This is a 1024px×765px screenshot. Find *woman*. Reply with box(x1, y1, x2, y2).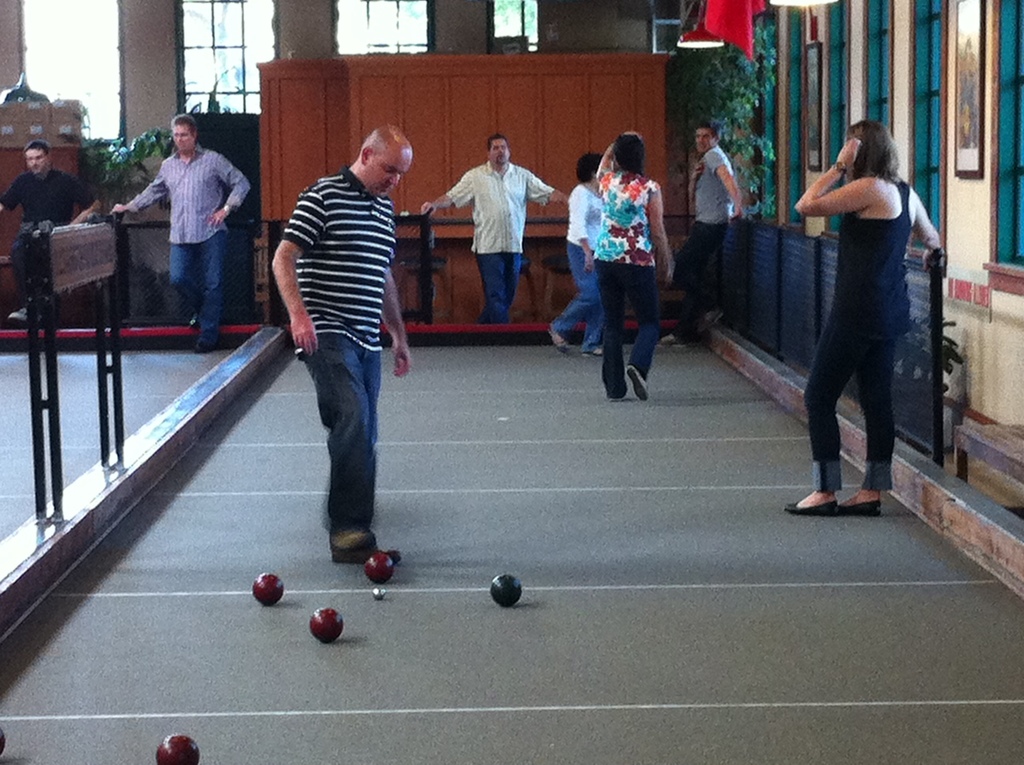
box(536, 152, 608, 364).
